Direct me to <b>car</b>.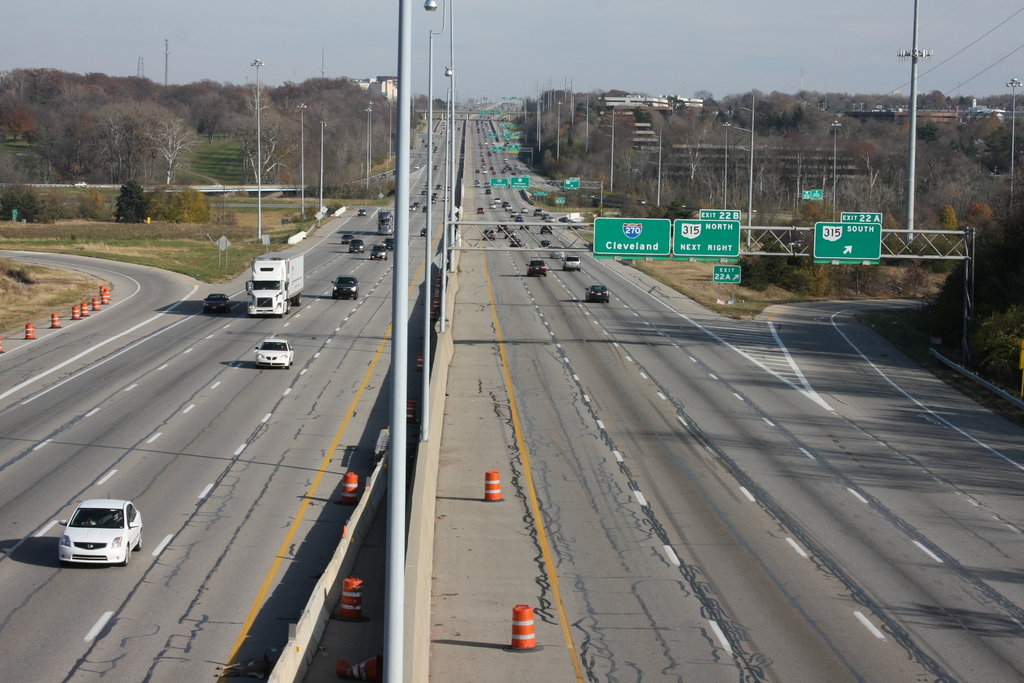
Direction: detection(35, 497, 141, 578).
